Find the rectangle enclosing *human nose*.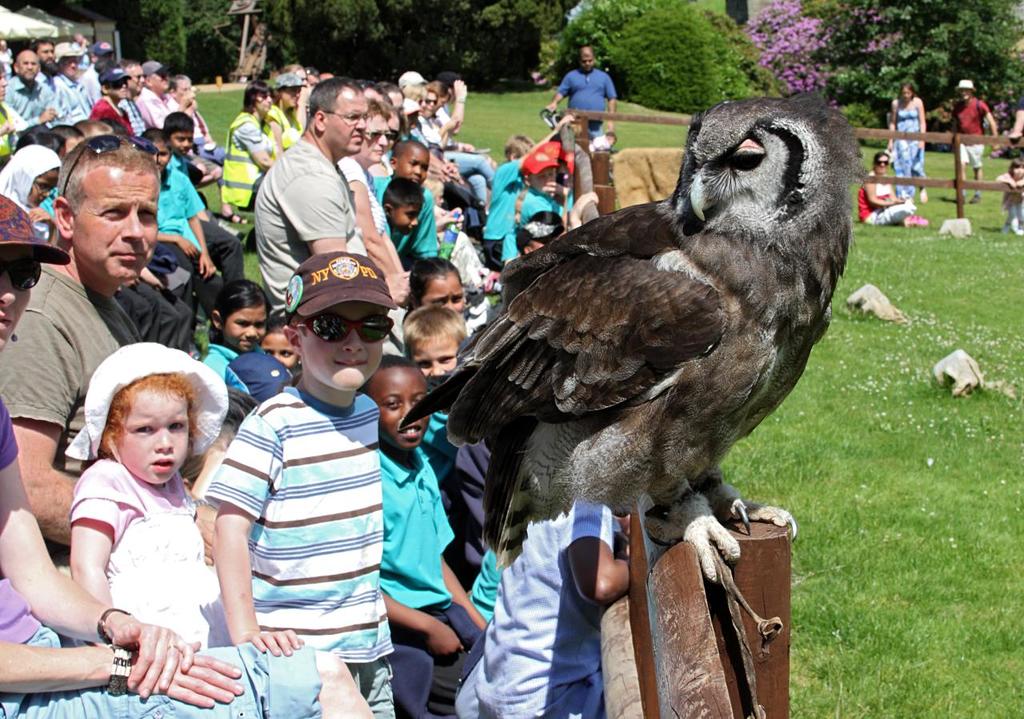
(left=442, top=302, right=456, bottom=310).
